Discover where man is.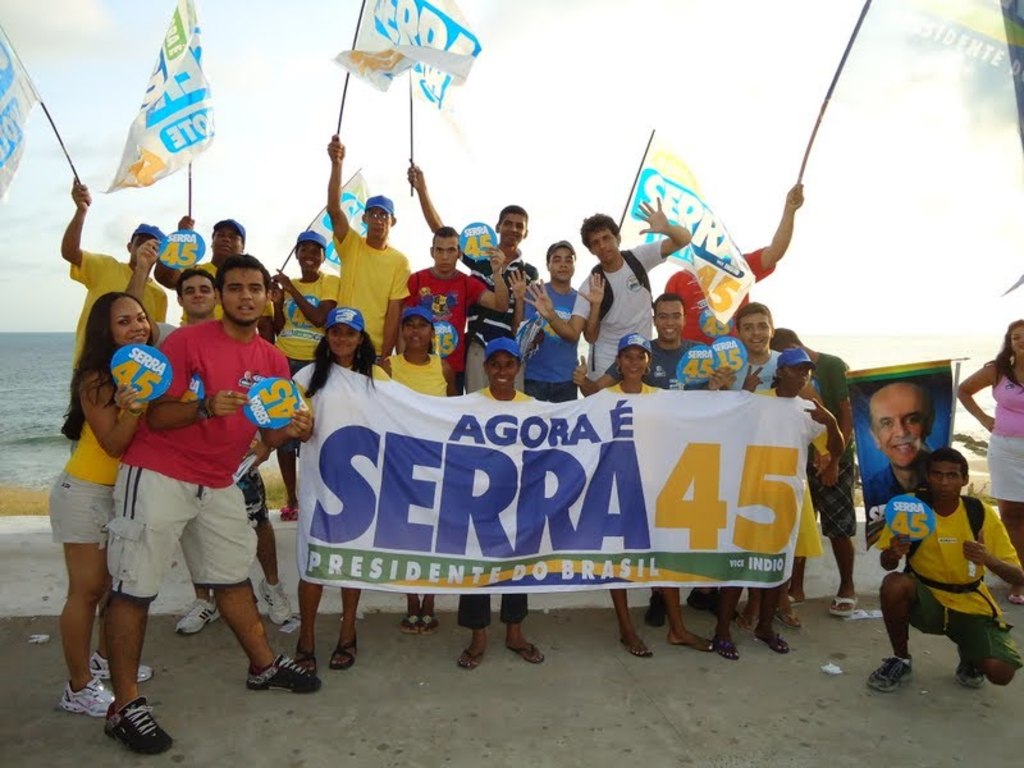
Discovered at x1=575, y1=195, x2=690, y2=403.
